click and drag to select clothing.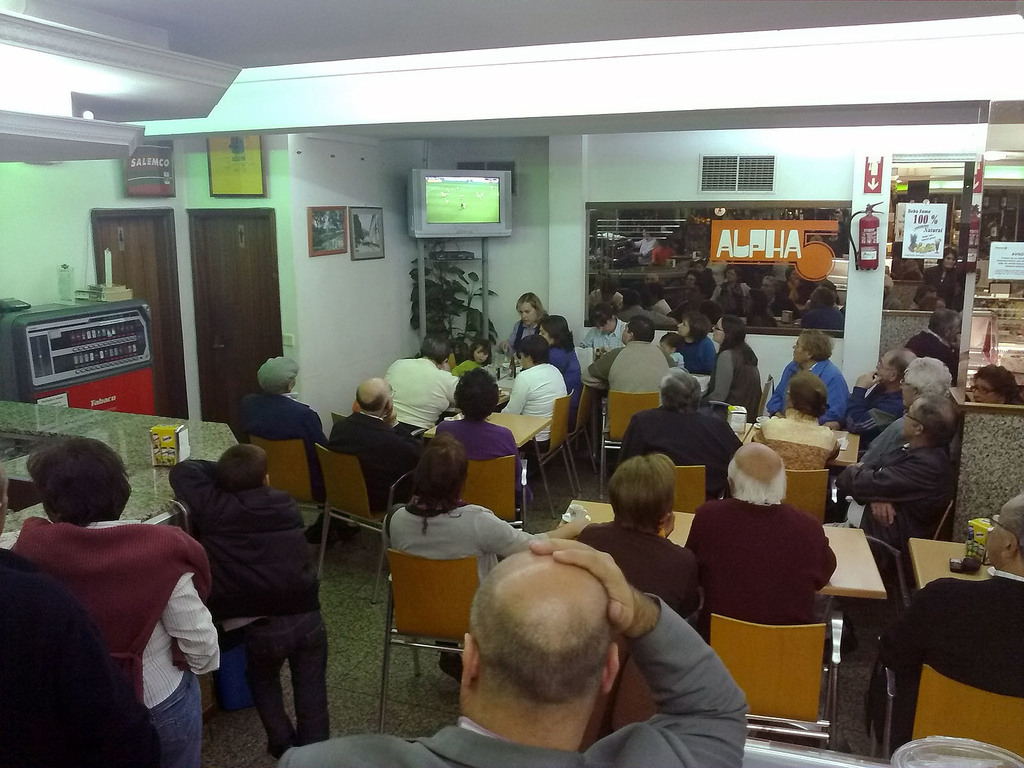
Selection: BBox(852, 374, 909, 425).
